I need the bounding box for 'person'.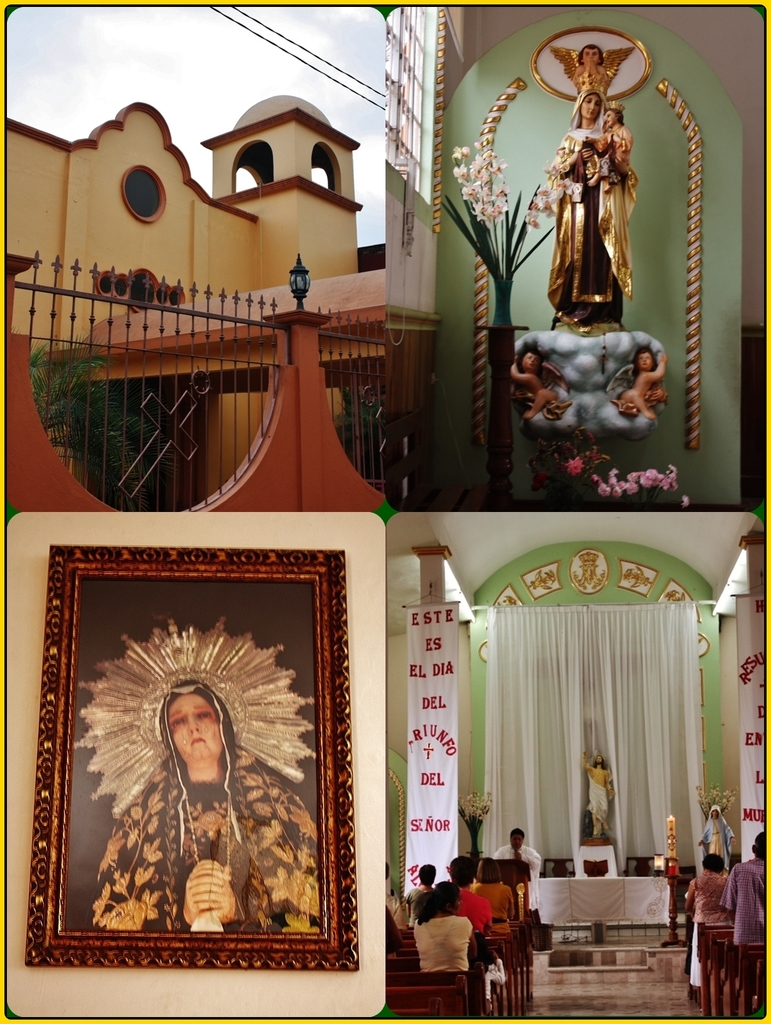
Here it is: crop(406, 863, 439, 915).
